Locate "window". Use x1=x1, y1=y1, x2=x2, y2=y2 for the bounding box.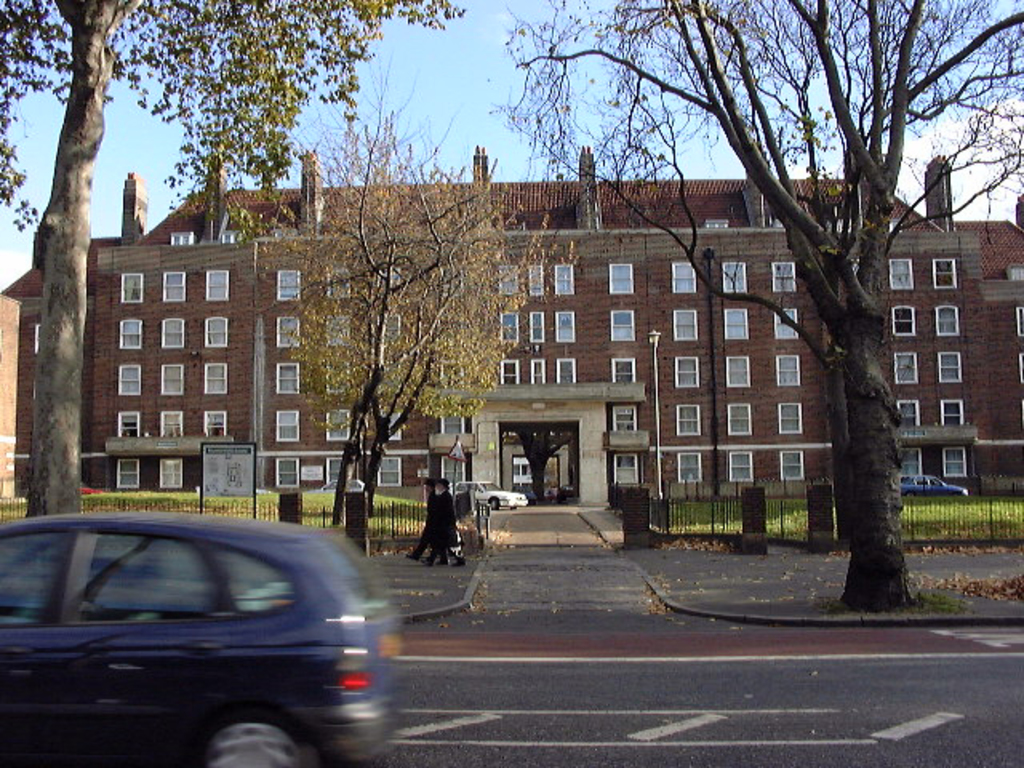
x1=779, y1=453, x2=803, y2=480.
